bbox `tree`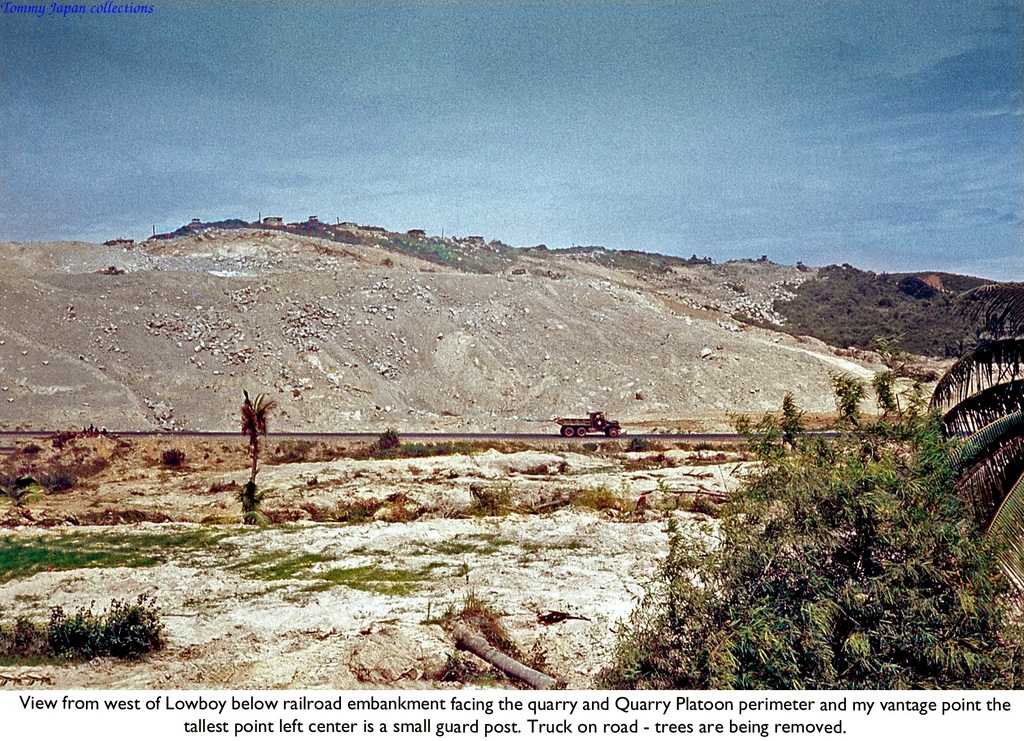
bbox=(234, 393, 278, 485)
